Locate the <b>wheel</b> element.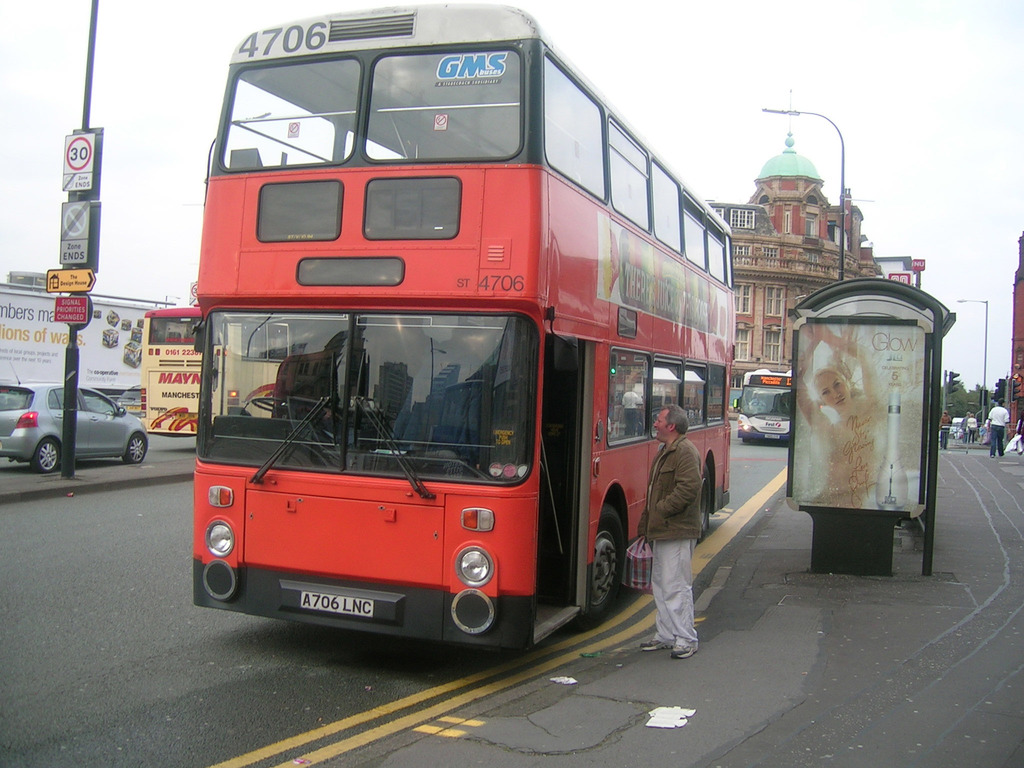
Element bbox: select_region(698, 467, 711, 543).
